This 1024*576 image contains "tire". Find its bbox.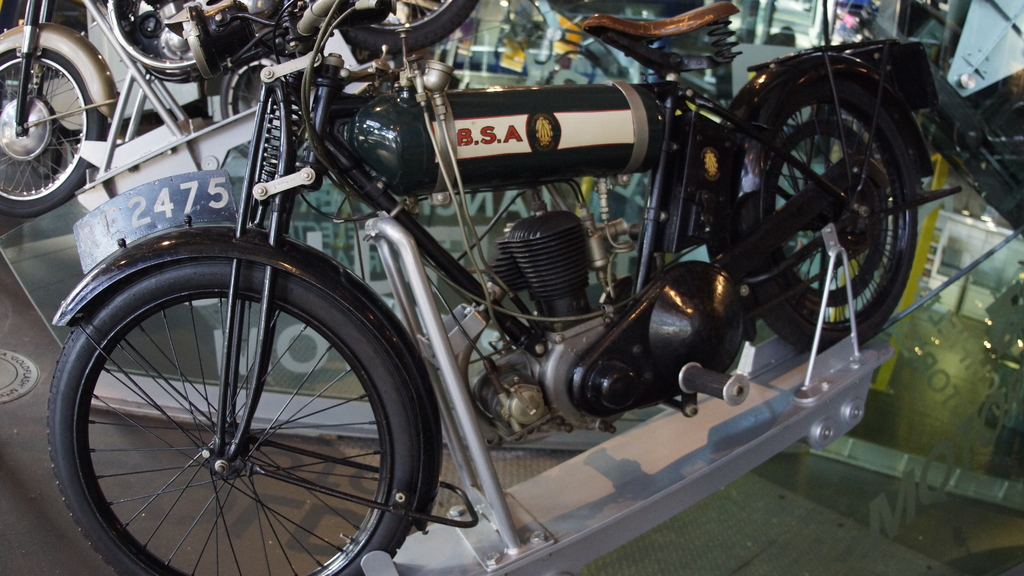
[0, 47, 106, 216].
